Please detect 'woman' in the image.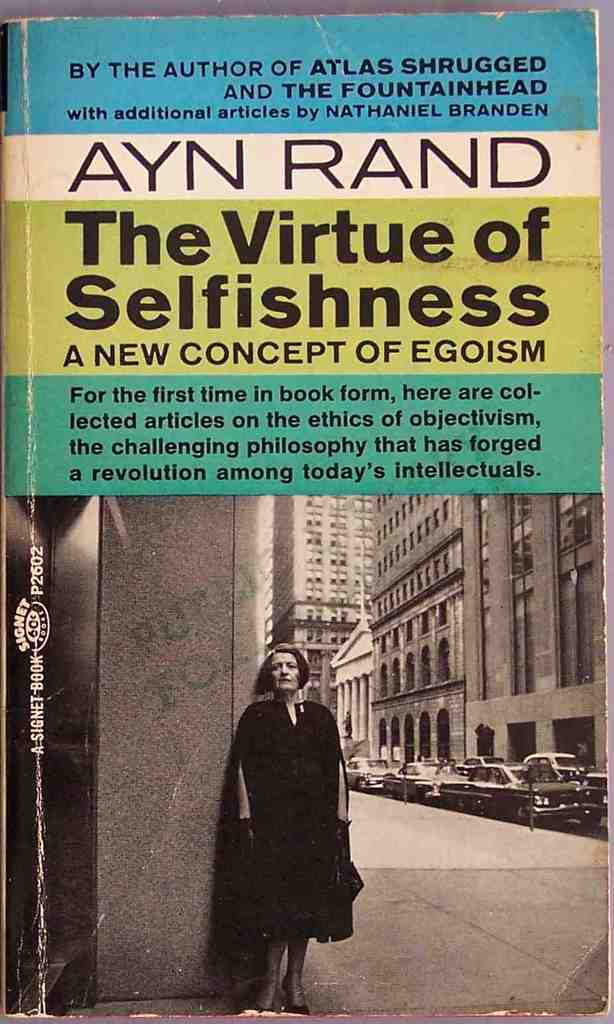
{"x1": 216, "y1": 628, "x2": 369, "y2": 1015}.
